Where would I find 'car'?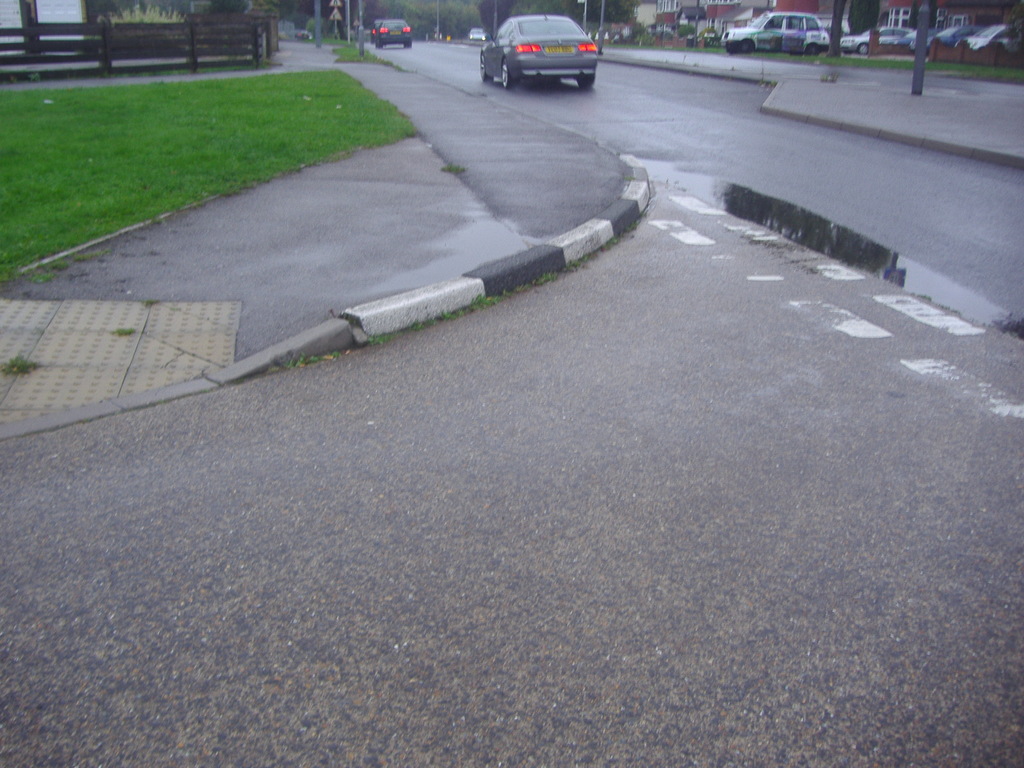
At crop(722, 10, 834, 56).
